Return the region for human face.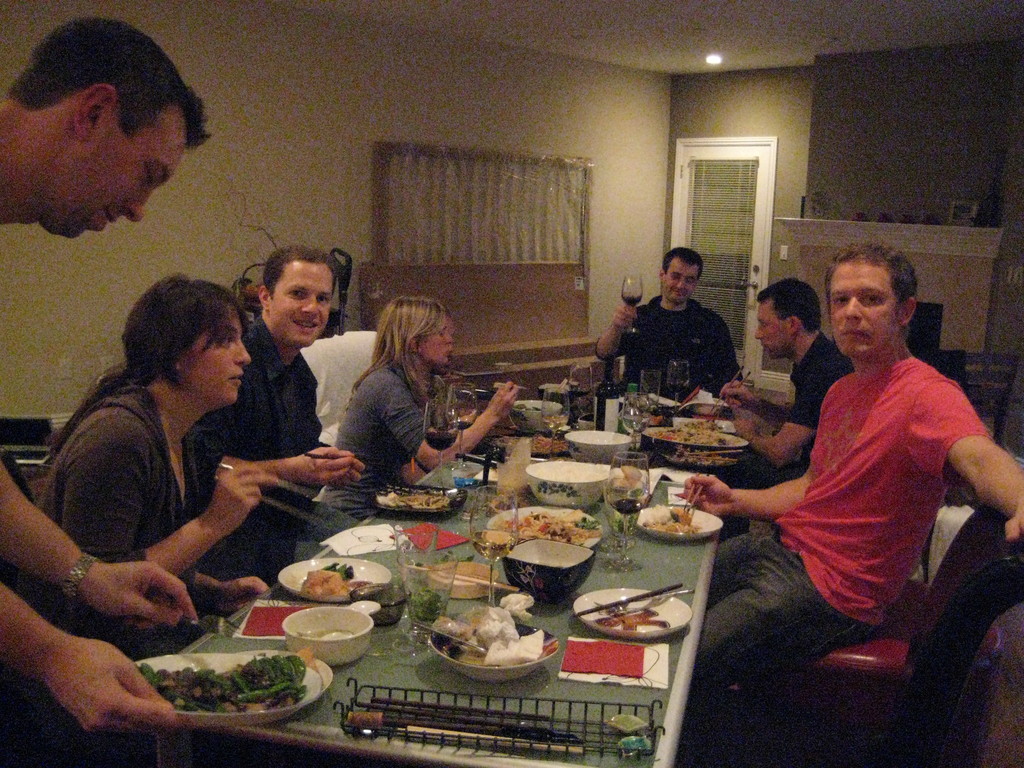
<bbox>664, 260, 698, 302</bbox>.
